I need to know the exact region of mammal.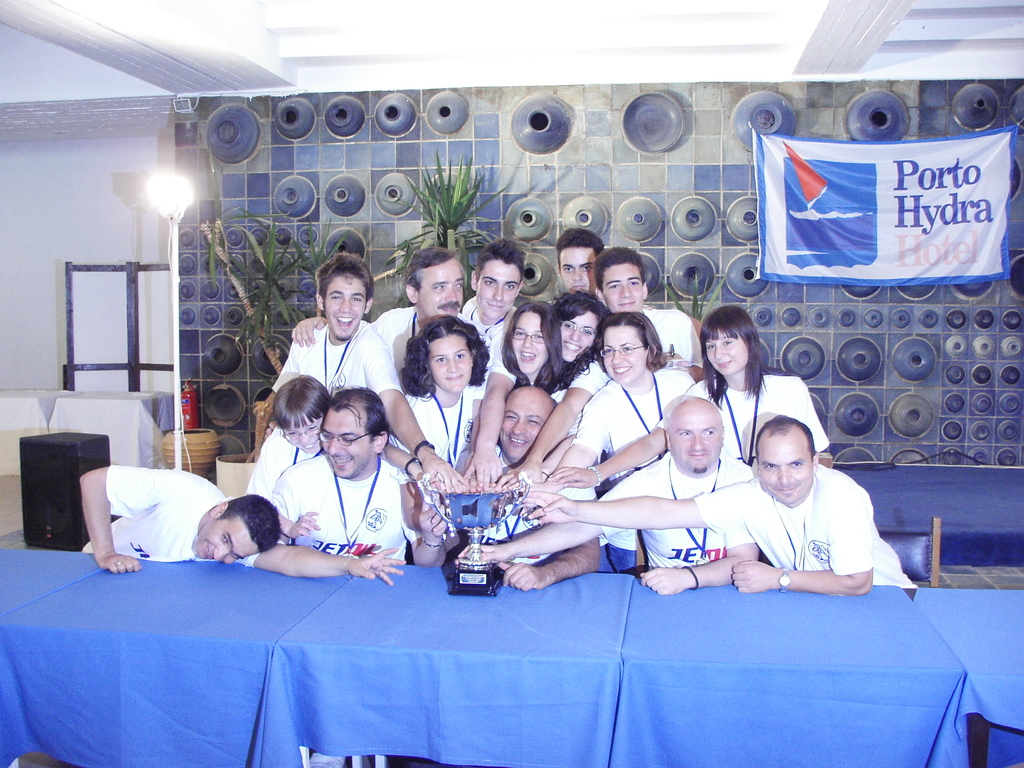
Region: <box>290,250,491,479</box>.
